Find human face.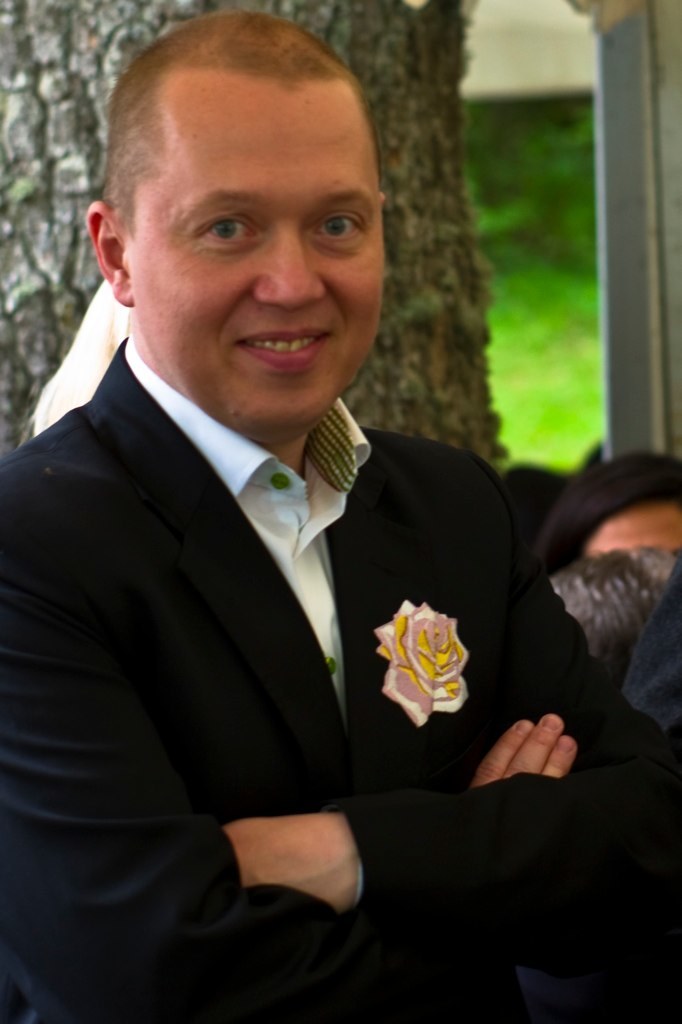
locate(128, 78, 384, 423).
